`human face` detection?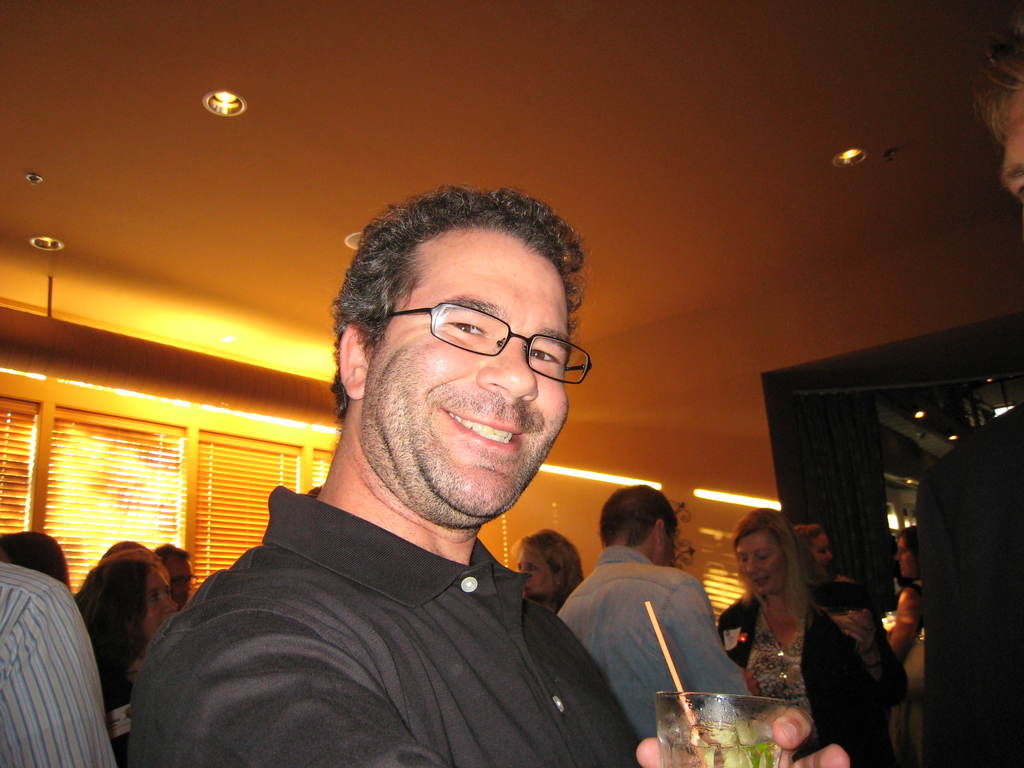
BBox(993, 80, 1023, 202)
